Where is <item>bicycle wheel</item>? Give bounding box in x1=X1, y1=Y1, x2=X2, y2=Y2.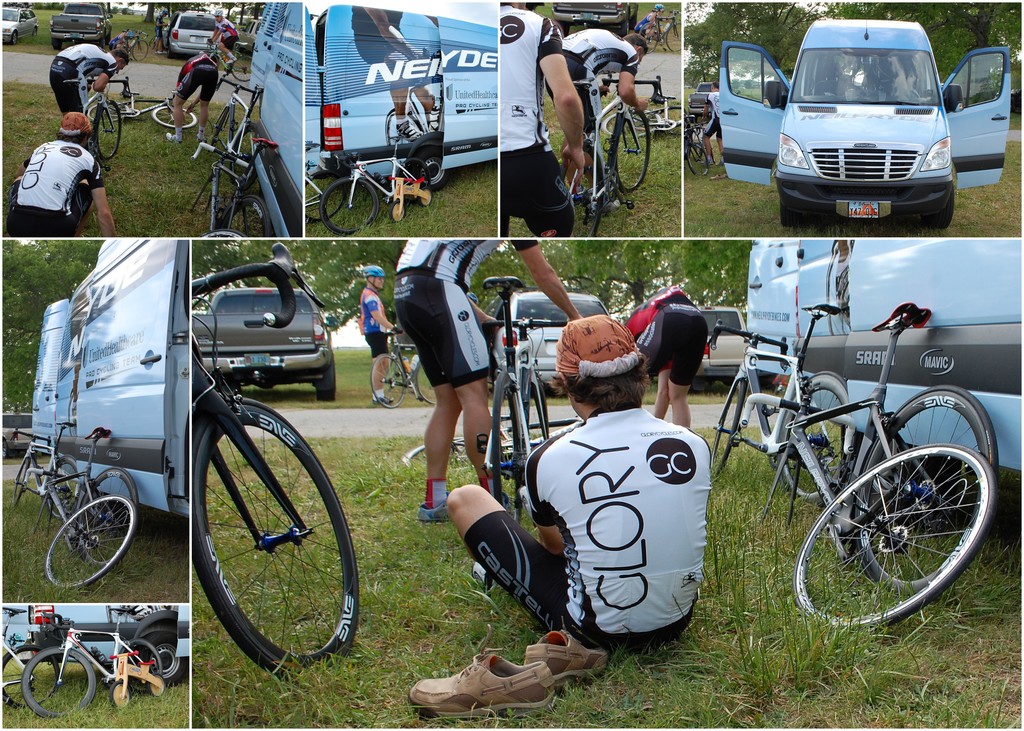
x1=232, y1=55, x2=250, y2=81.
